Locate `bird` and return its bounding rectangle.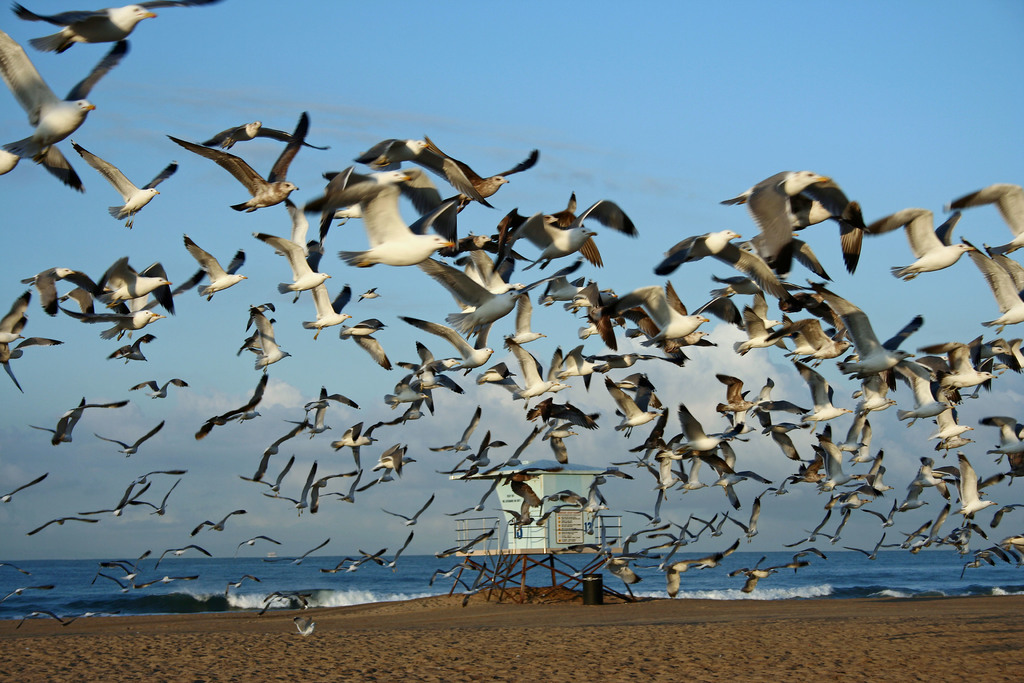
[74,136,180,225].
